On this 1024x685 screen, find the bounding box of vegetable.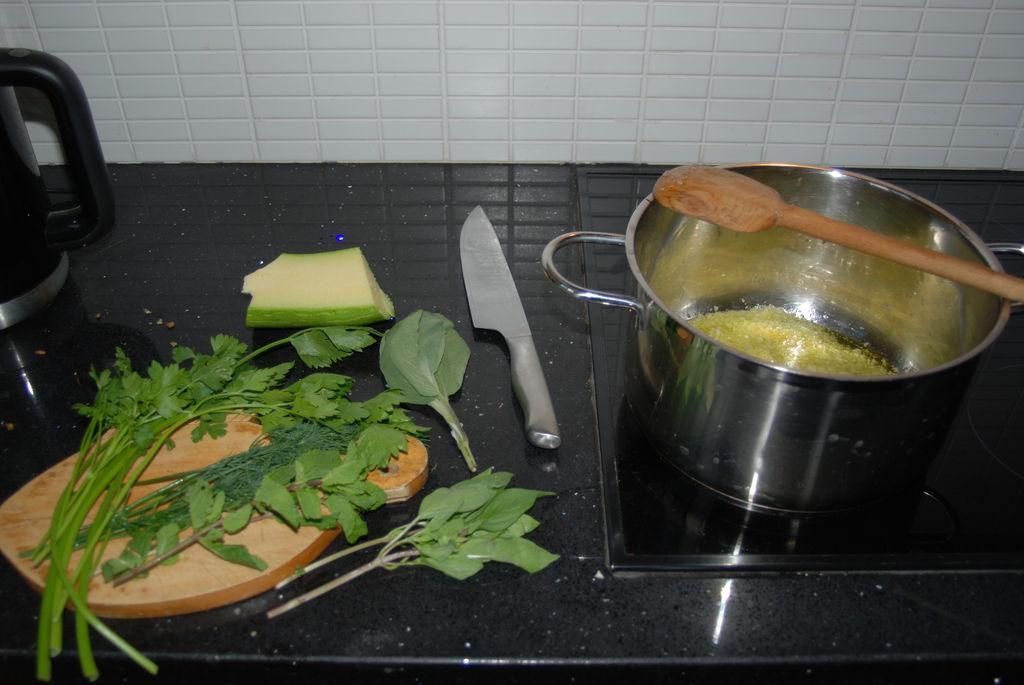
Bounding box: (269, 463, 561, 617).
